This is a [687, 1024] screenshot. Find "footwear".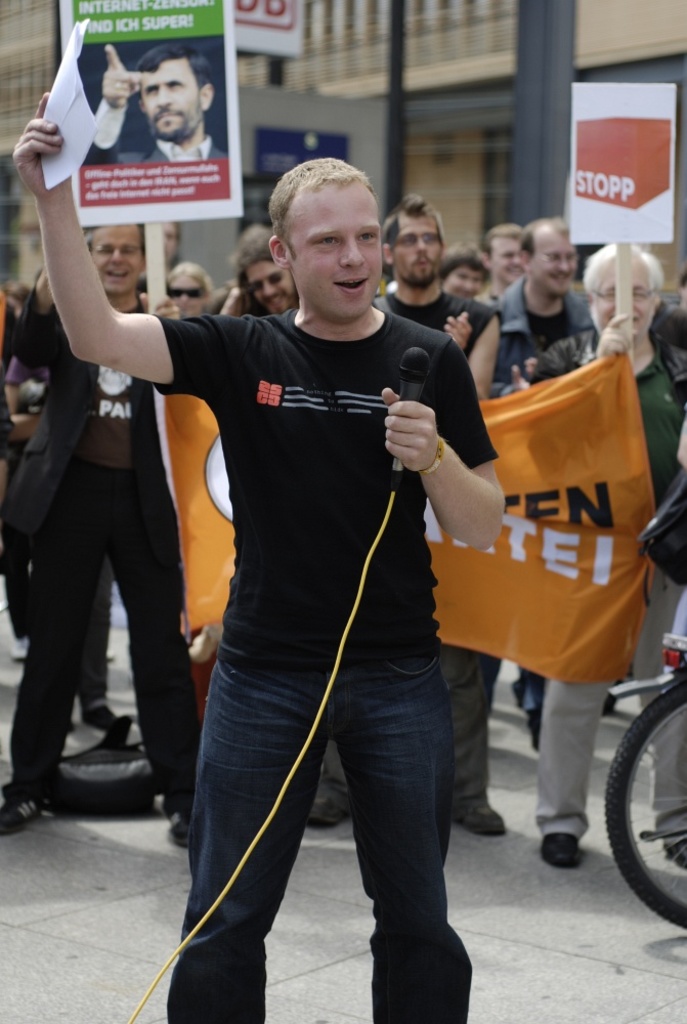
Bounding box: <box>0,785,50,835</box>.
